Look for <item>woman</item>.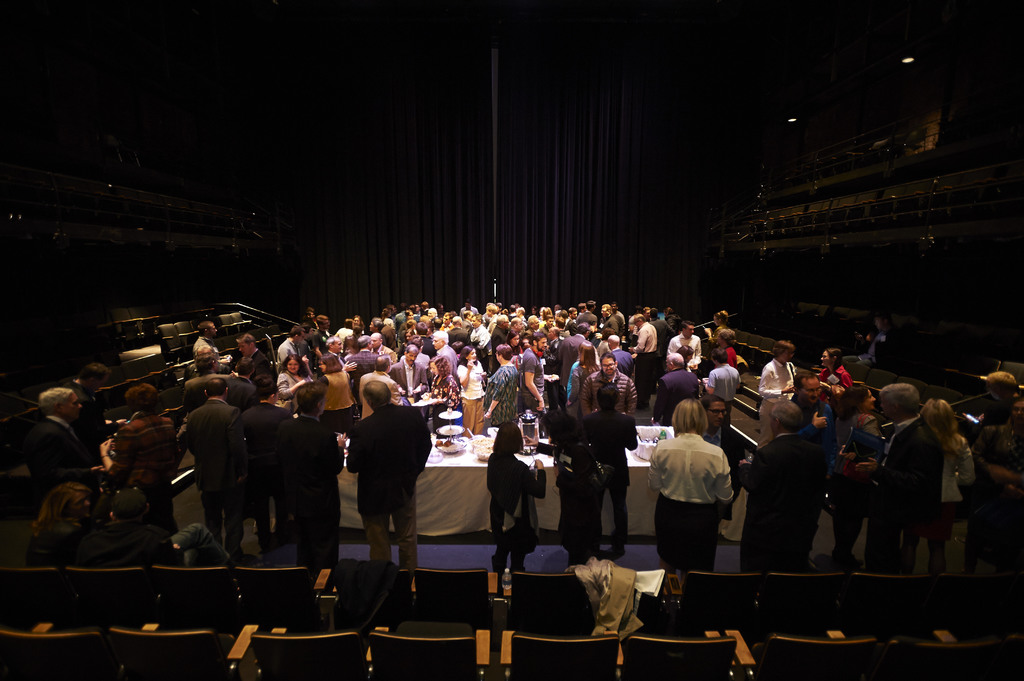
Found: <region>453, 343, 483, 437</region>.
